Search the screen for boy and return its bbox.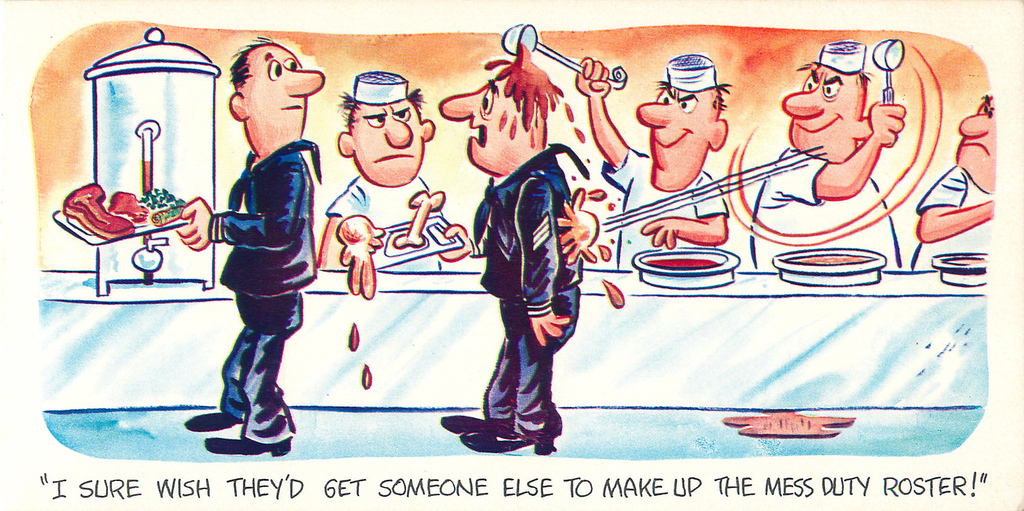
Found: Rect(166, 37, 323, 453).
